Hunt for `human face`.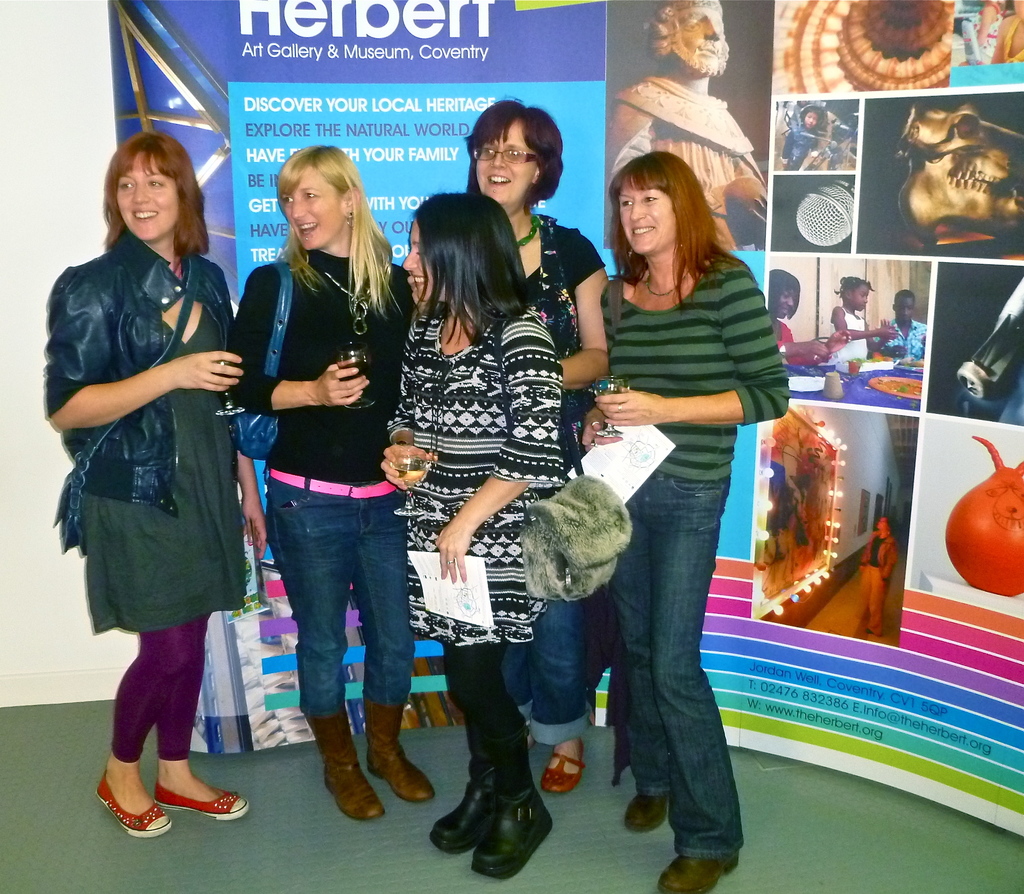
Hunted down at 877,515,892,532.
